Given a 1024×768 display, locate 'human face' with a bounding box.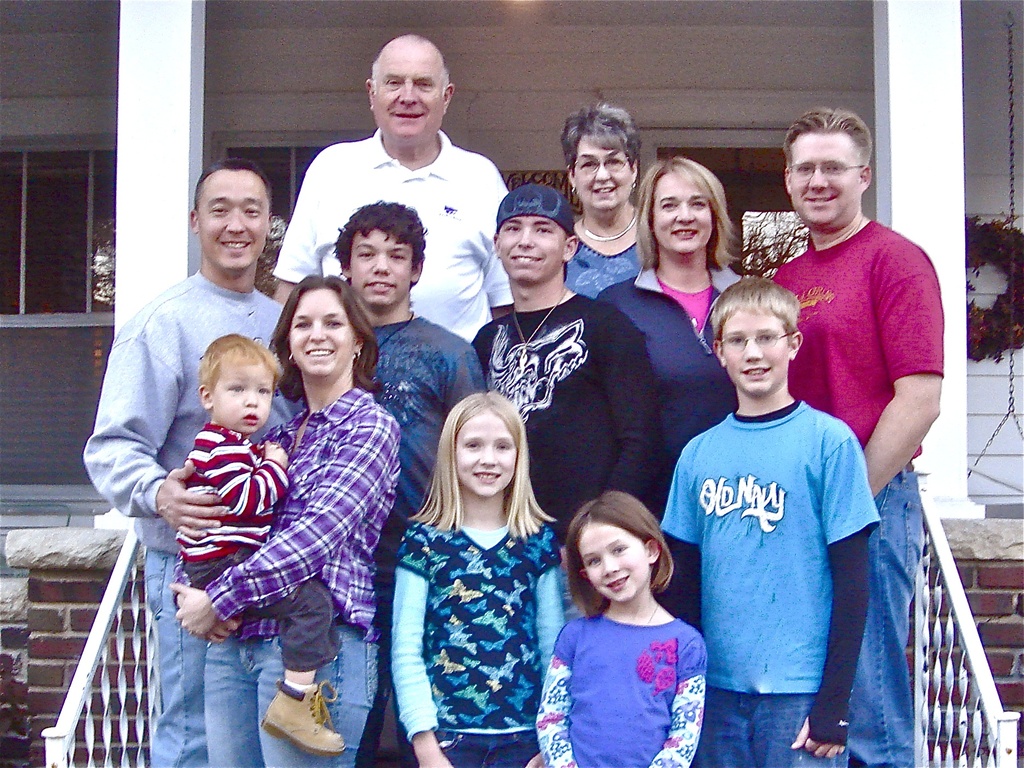
Located: bbox(788, 129, 859, 227).
